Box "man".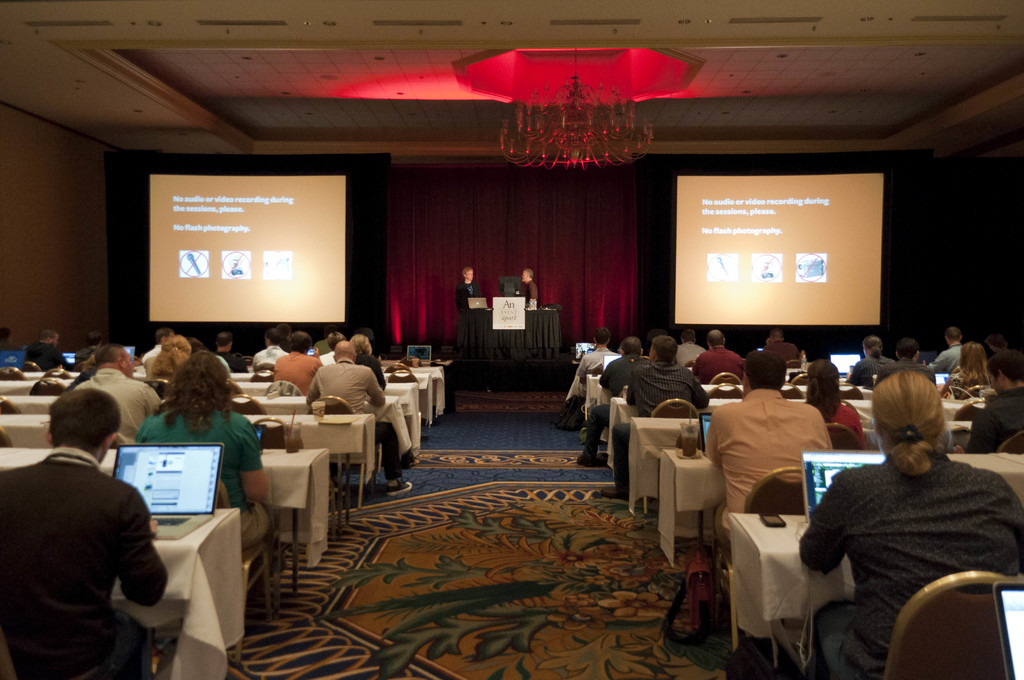
<region>307, 339, 418, 504</region>.
